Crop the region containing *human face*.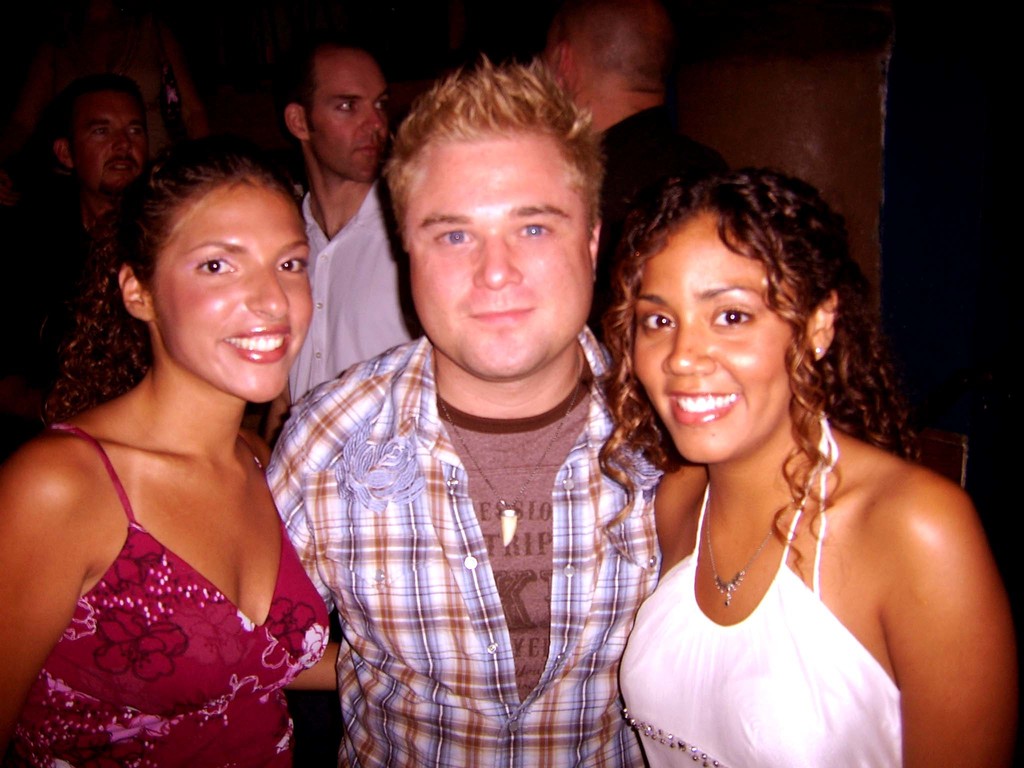
Crop region: select_region(74, 83, 154, 198).
